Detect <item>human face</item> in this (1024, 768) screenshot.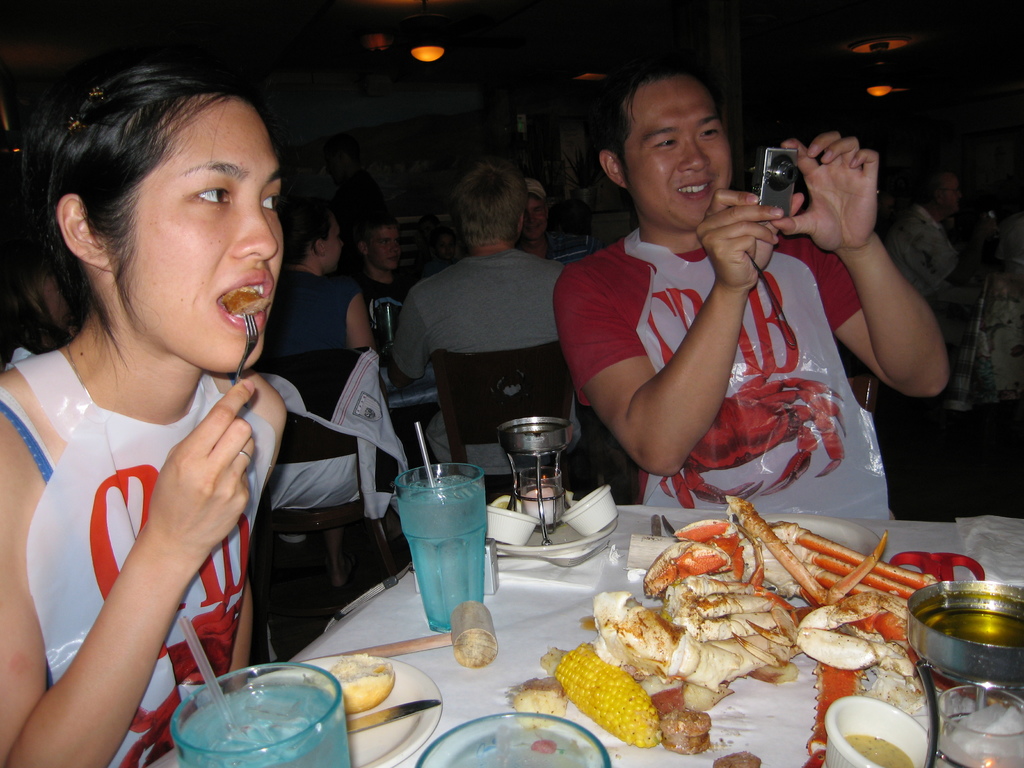
Detection: <bbox>621, 72, 732, 230</bbox>.
